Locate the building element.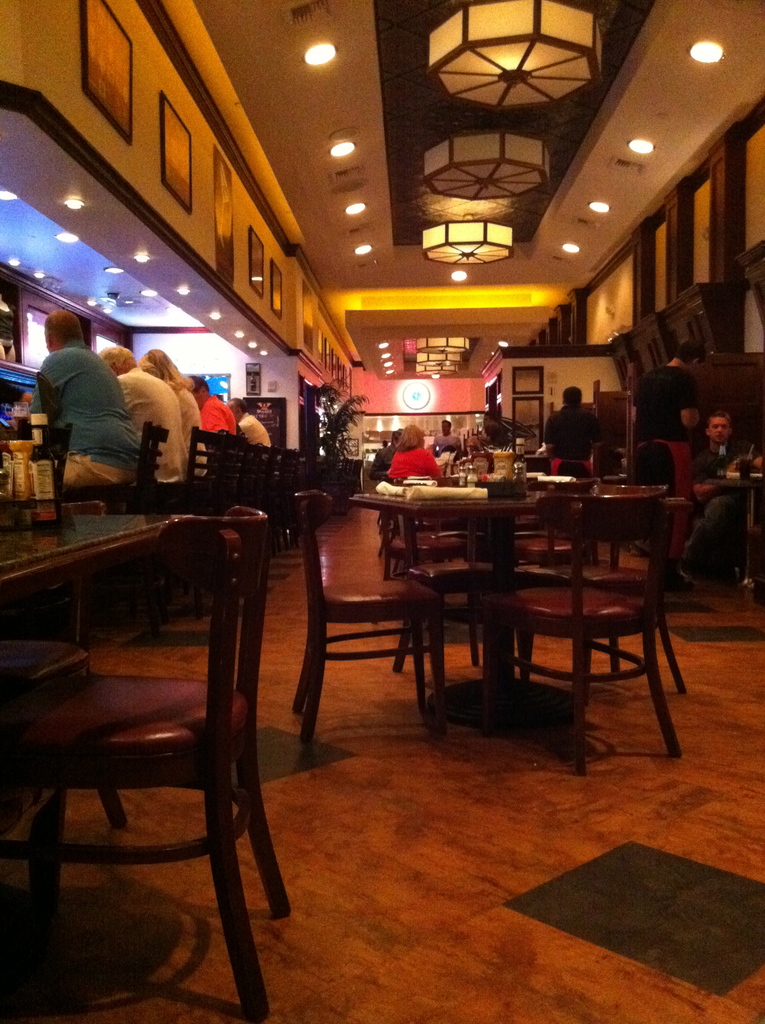
Element bbox: rect(0, 0, 764, 1021).
